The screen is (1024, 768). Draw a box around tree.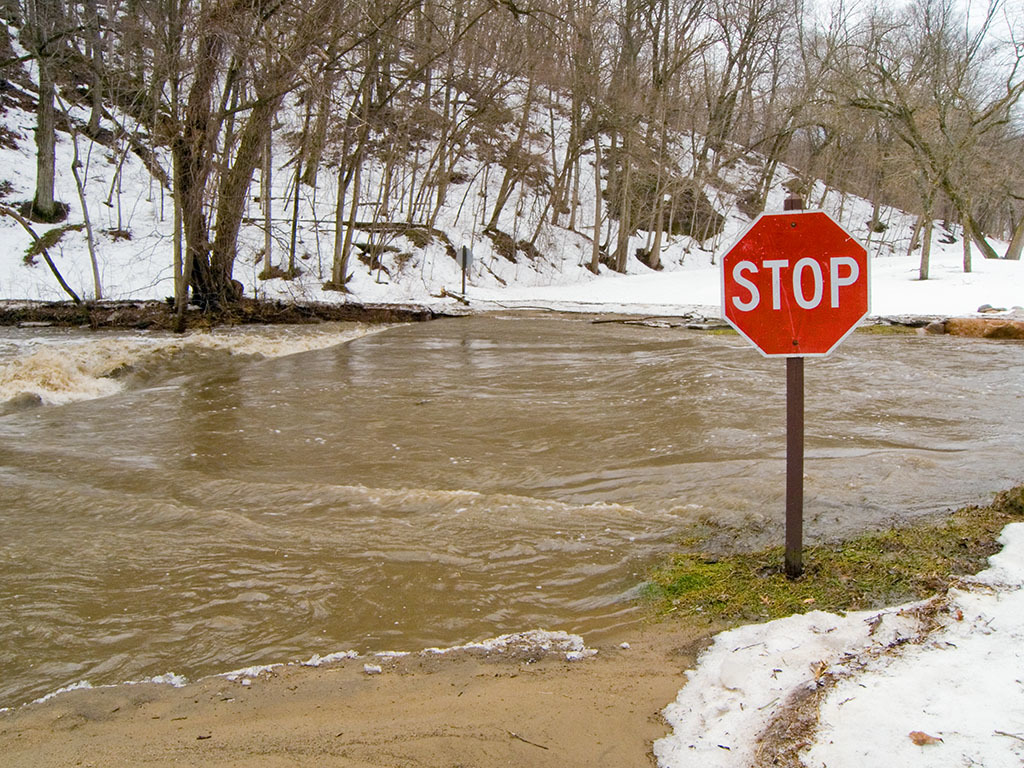
Rect(59, 17, 366, 338).
